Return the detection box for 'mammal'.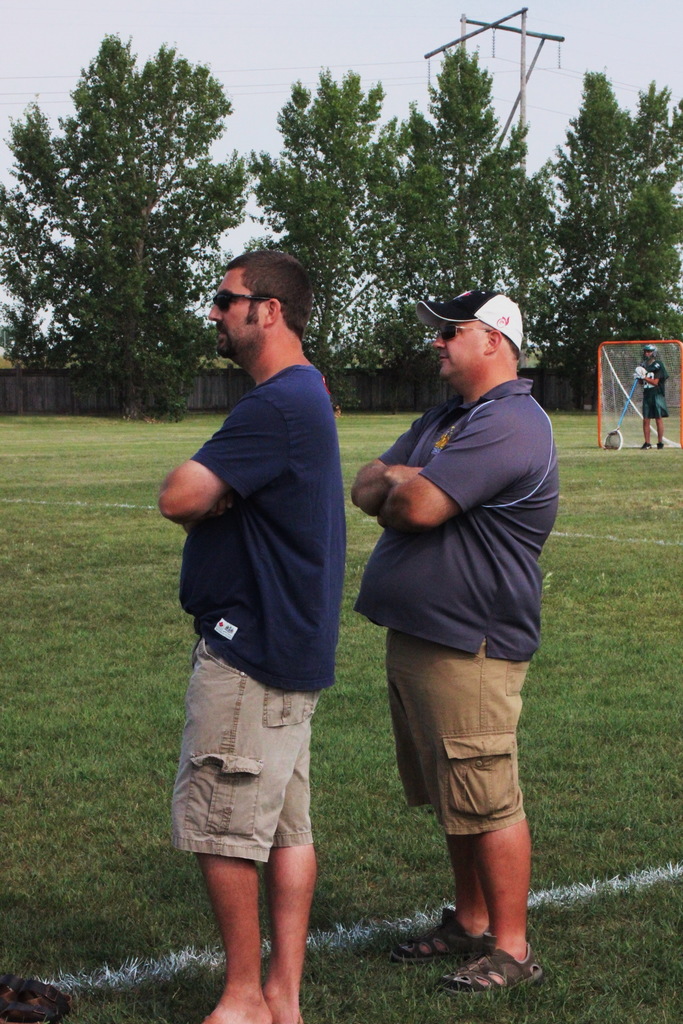
crop(152, 264, 357, 969).
